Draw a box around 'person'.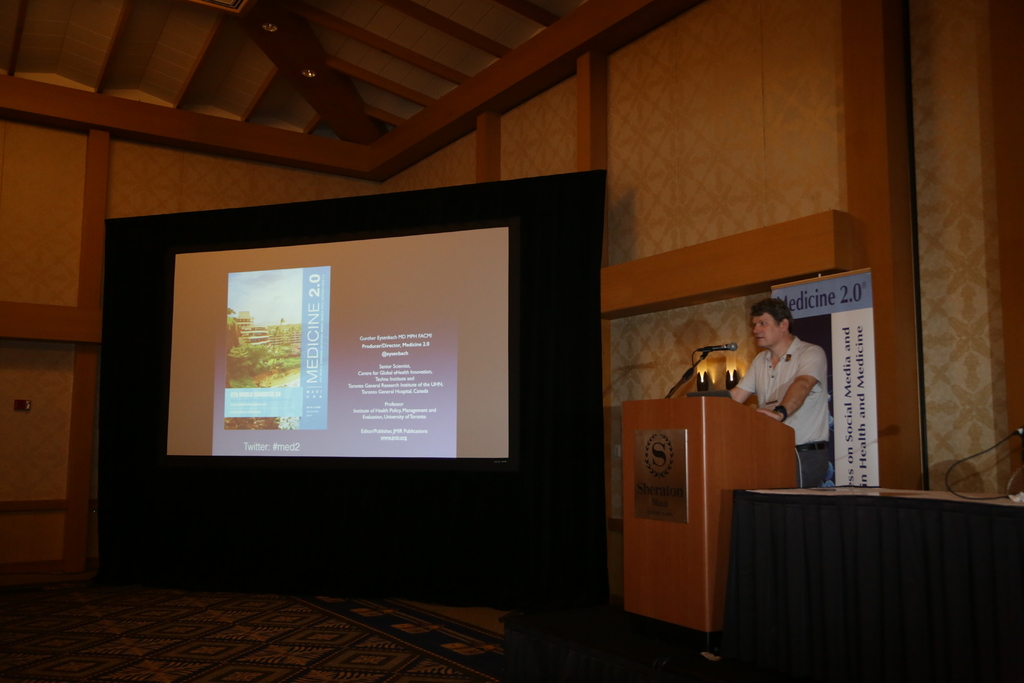
left=754, top=301, right=847, bottom=497.
